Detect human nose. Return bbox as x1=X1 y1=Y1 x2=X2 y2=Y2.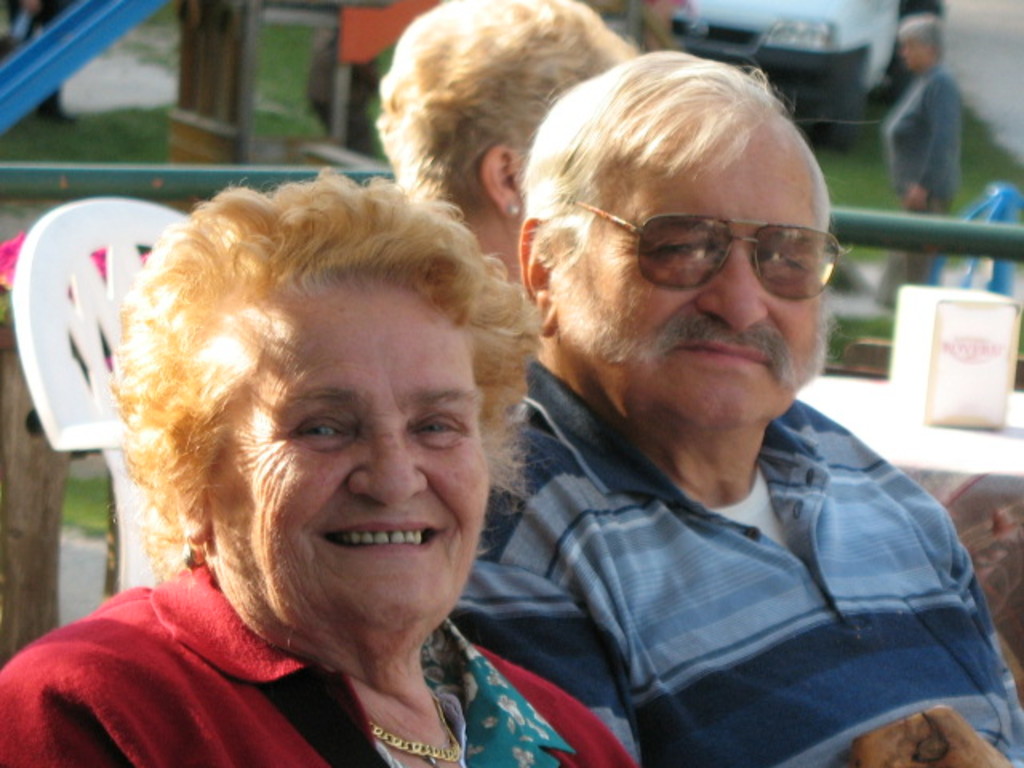
x1=699 y1=245 x2=765 y2=328.
